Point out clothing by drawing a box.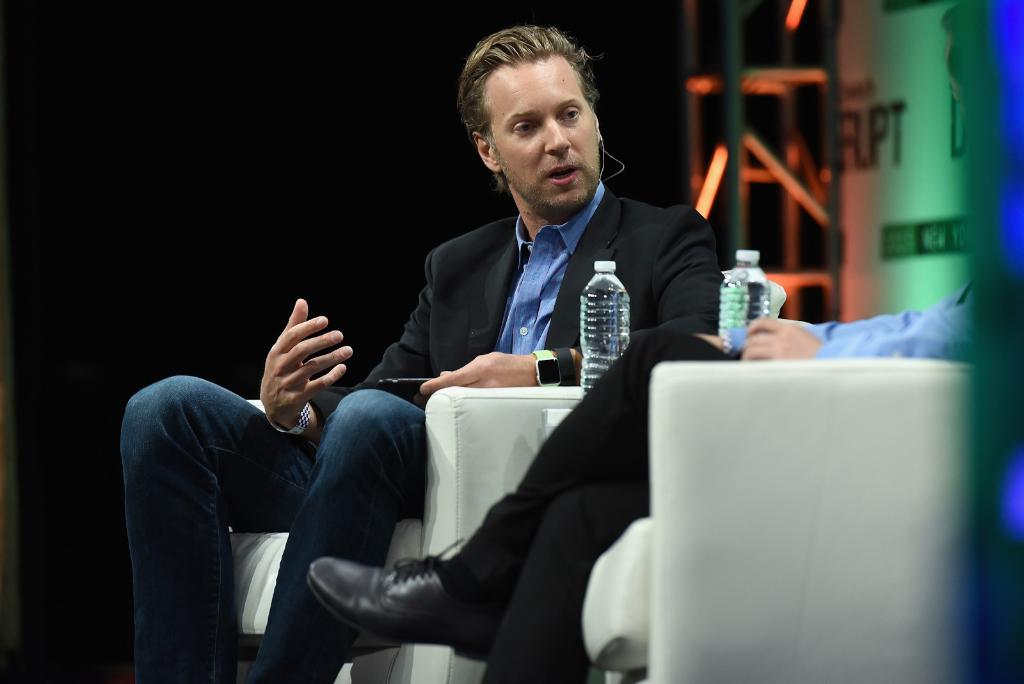
<region>440, 288, 982, 683</region>.
